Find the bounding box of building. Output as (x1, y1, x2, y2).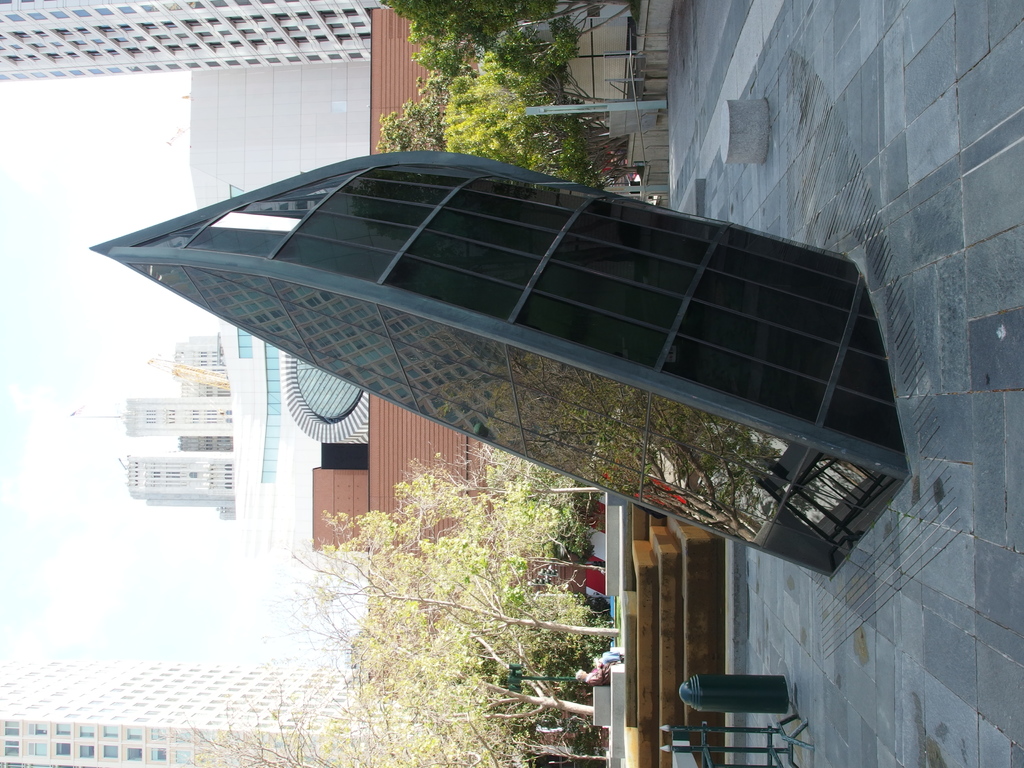
(127, 398, 234, 438).
